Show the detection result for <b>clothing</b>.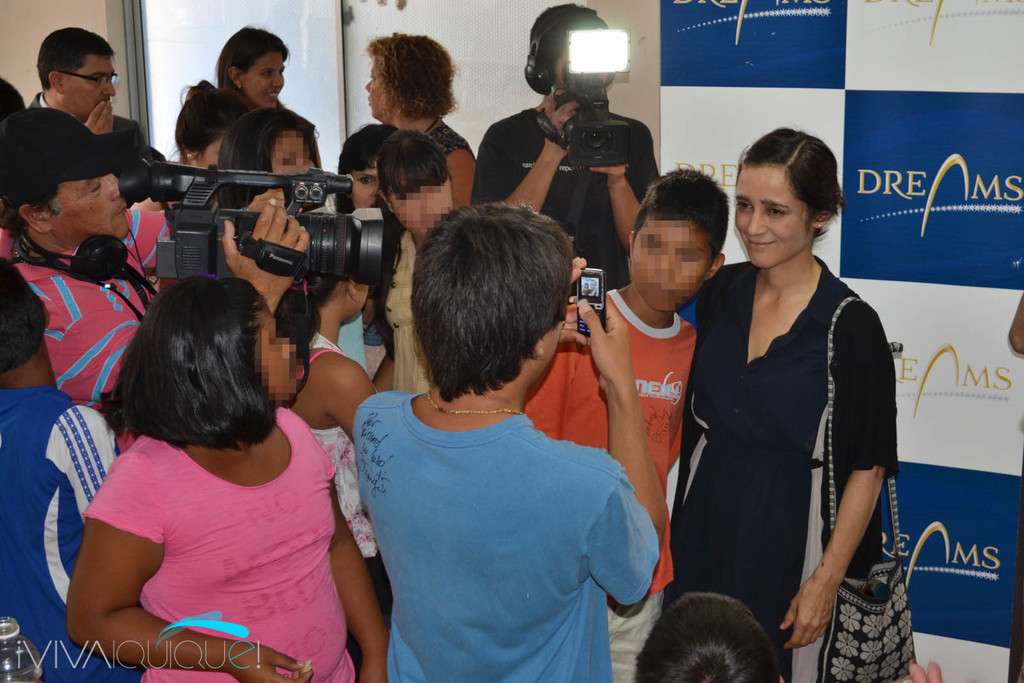
pyautogui.locateOnScreen(382, 232, 432, 394).
